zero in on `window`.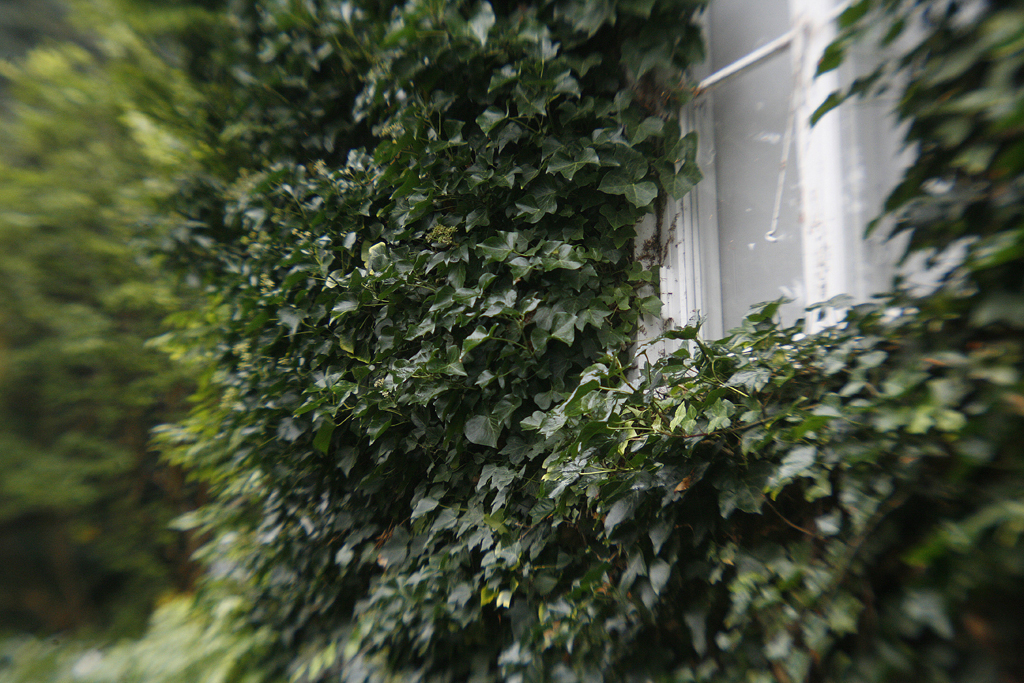
Zeroed in: x1=630, y1=0, x2=966, y2=382.
